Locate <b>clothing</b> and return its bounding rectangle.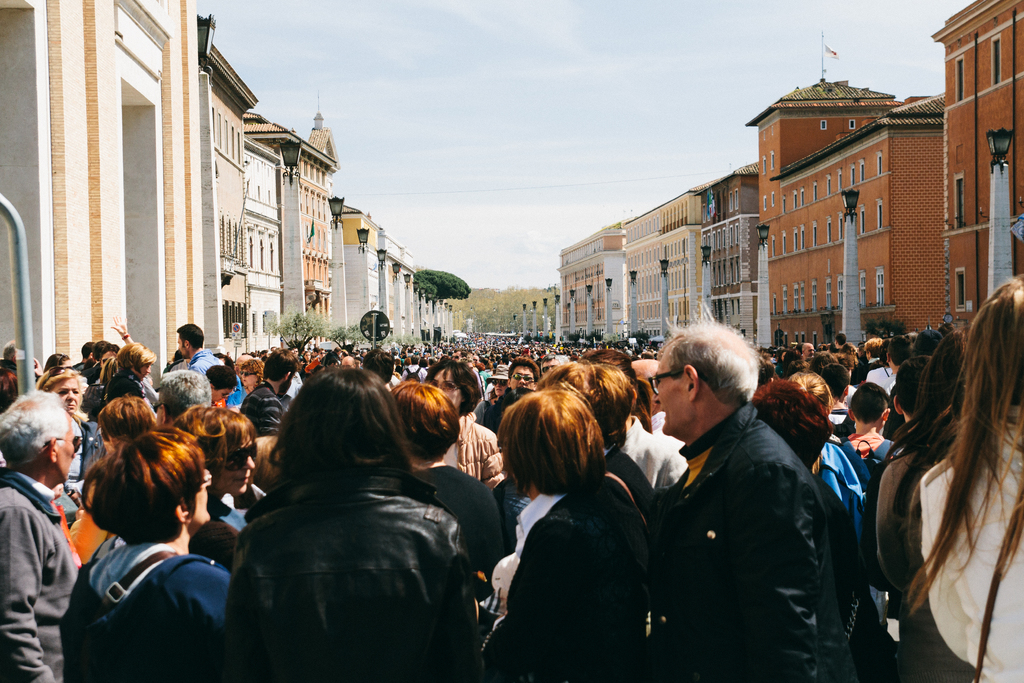
x1=889 y1=444 x2=974 y2=682.
